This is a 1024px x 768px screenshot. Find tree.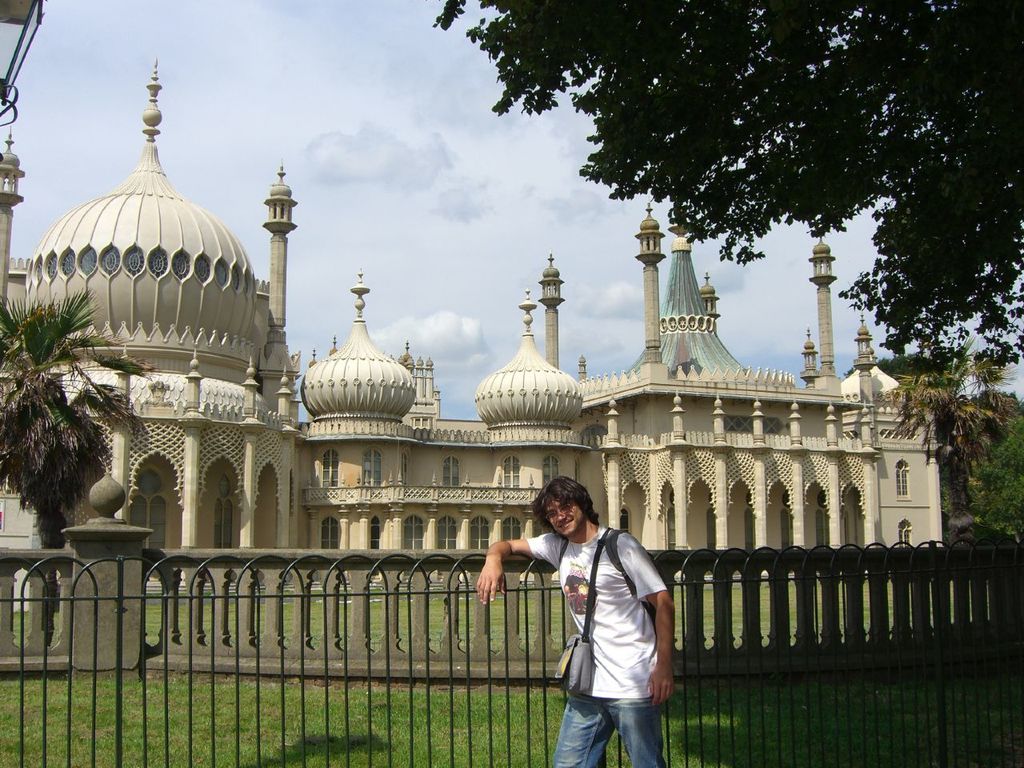
Bounding box: (x1=502, y1=44, x2=1016, y2=351).
